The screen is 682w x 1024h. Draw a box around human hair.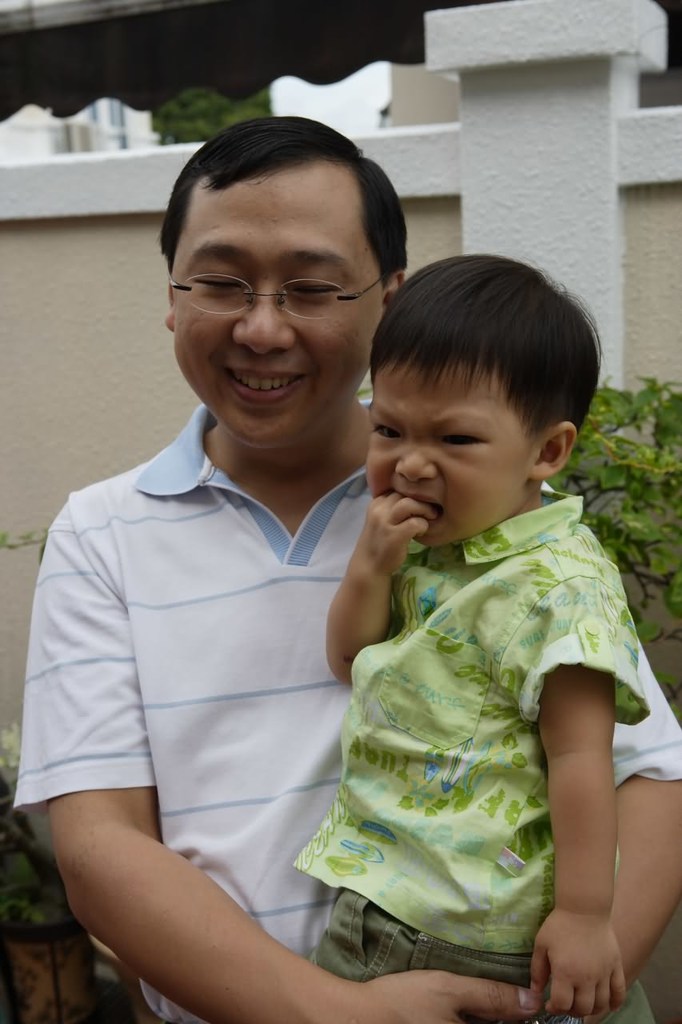
bbox=(163, 127, 401, 303).
